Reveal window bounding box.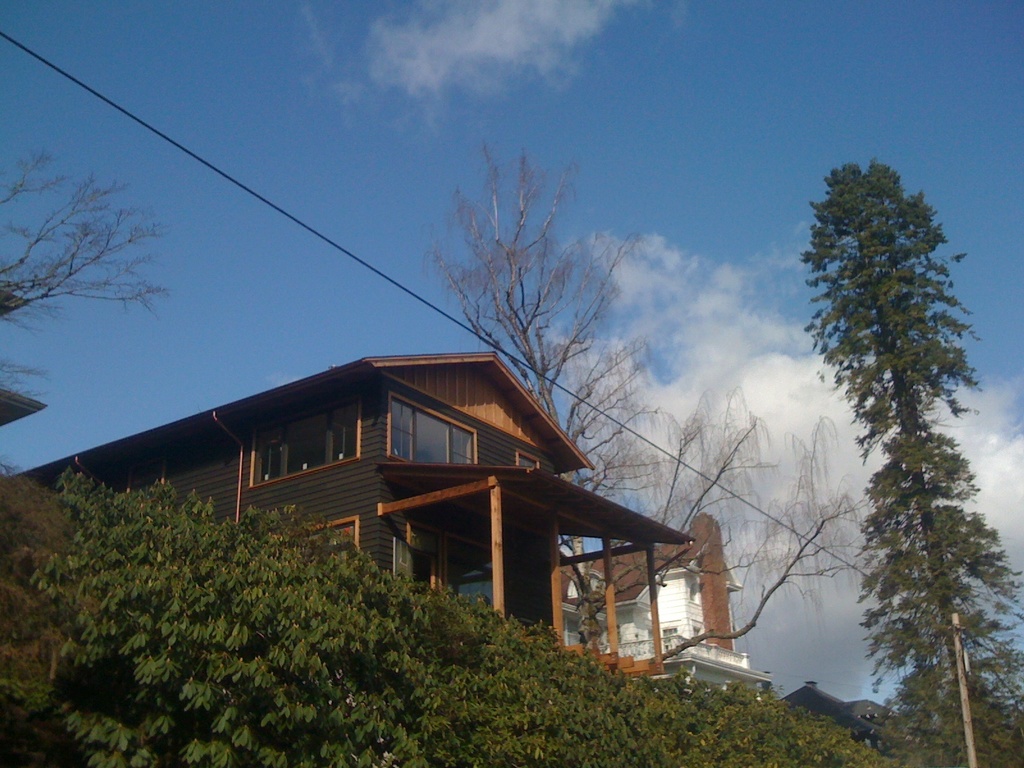
Revealed: x1=379 y1=415 x2=475 y2=484.
